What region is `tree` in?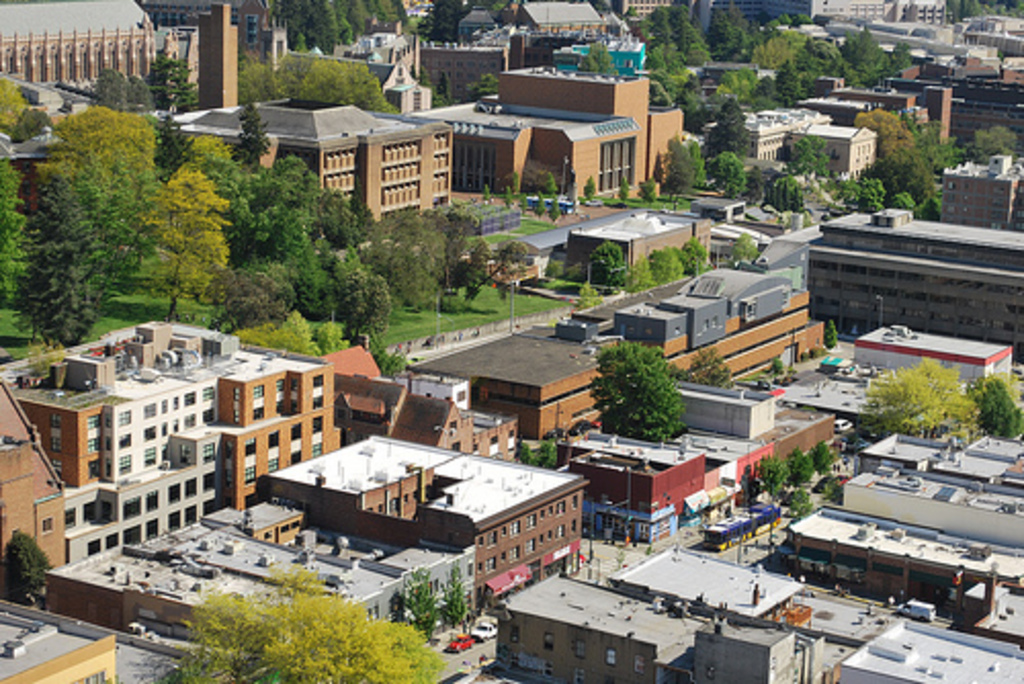
box=[508, 436, 563, 467].
